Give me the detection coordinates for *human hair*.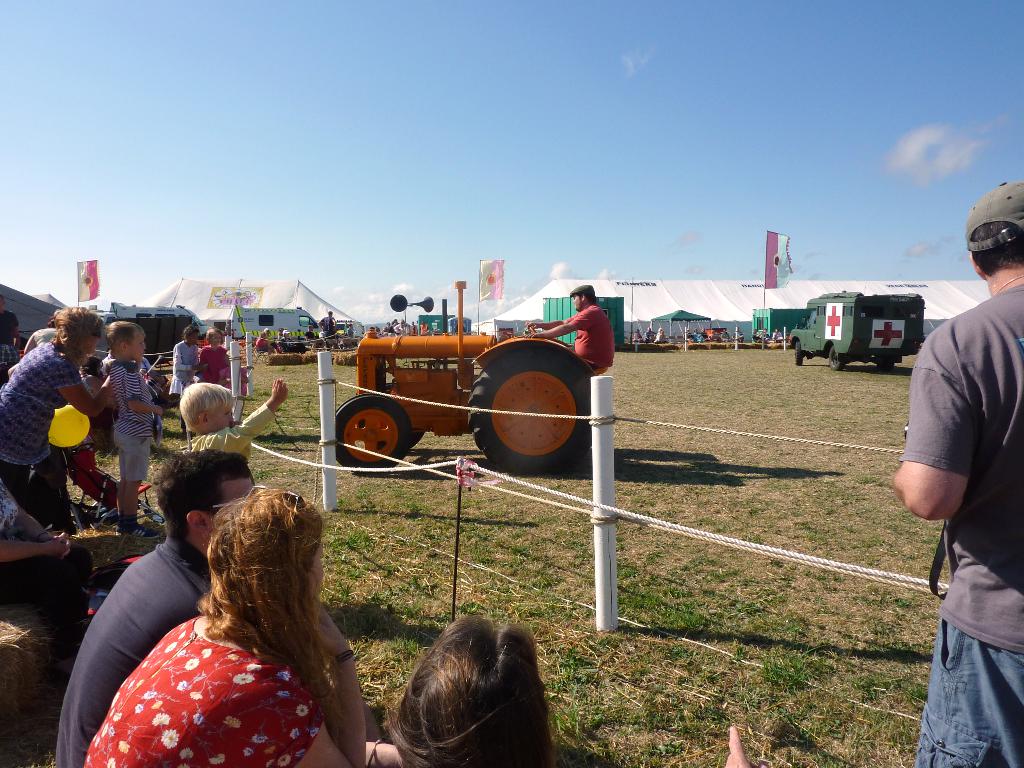
detection(49, 316, 54, 326).
